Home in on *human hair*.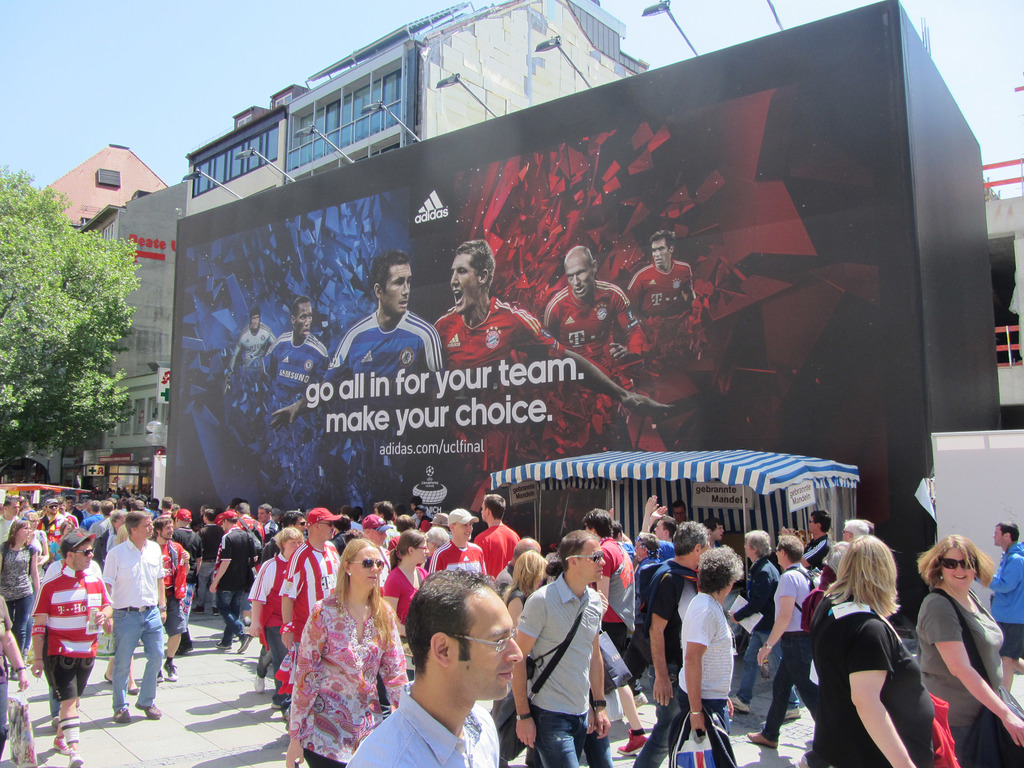
Homed in at (x1=504, y1=549, x2=547, y2=600).
